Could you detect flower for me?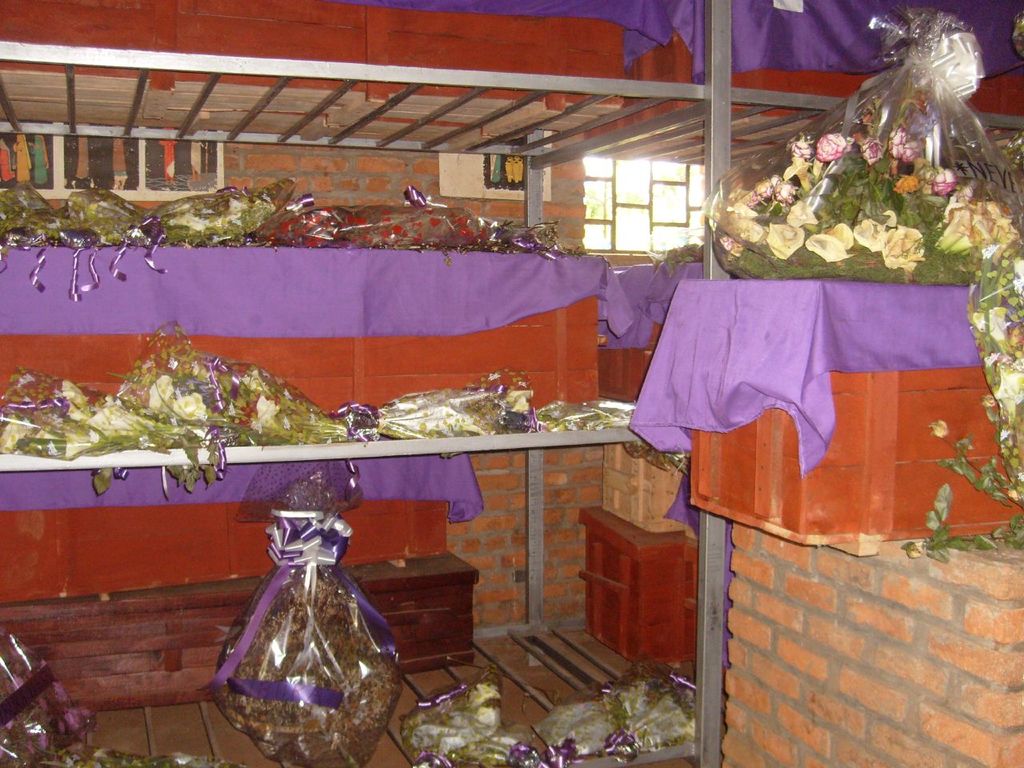
Detection result: box=[818, 132, 847, 159].
